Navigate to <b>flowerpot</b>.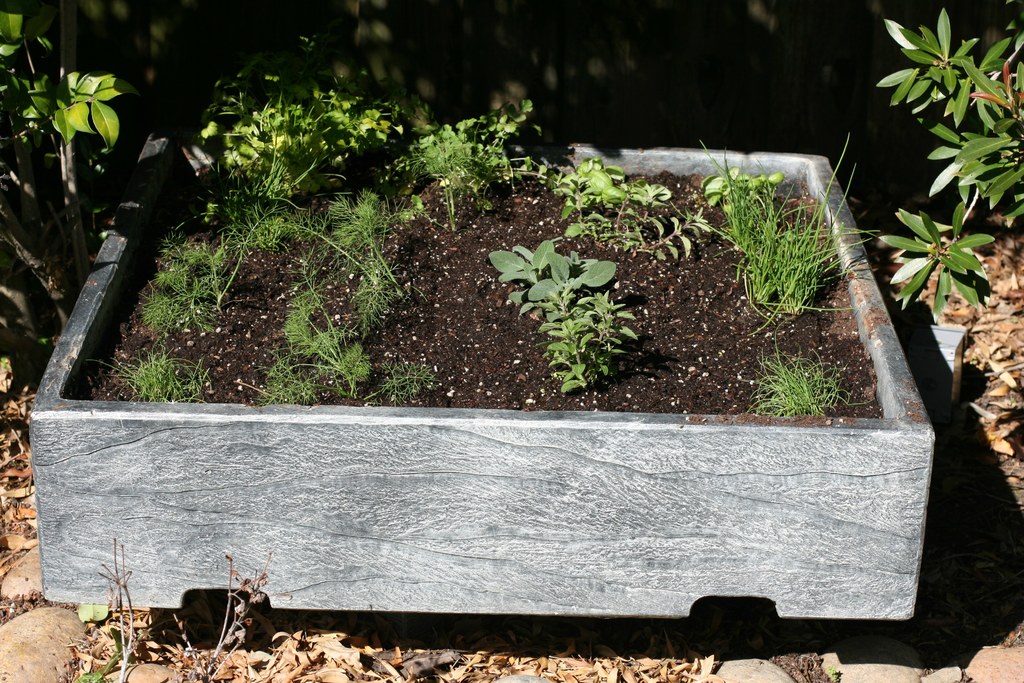
Navigation target: x1=58 y1=154 x2=903 y2=609.
